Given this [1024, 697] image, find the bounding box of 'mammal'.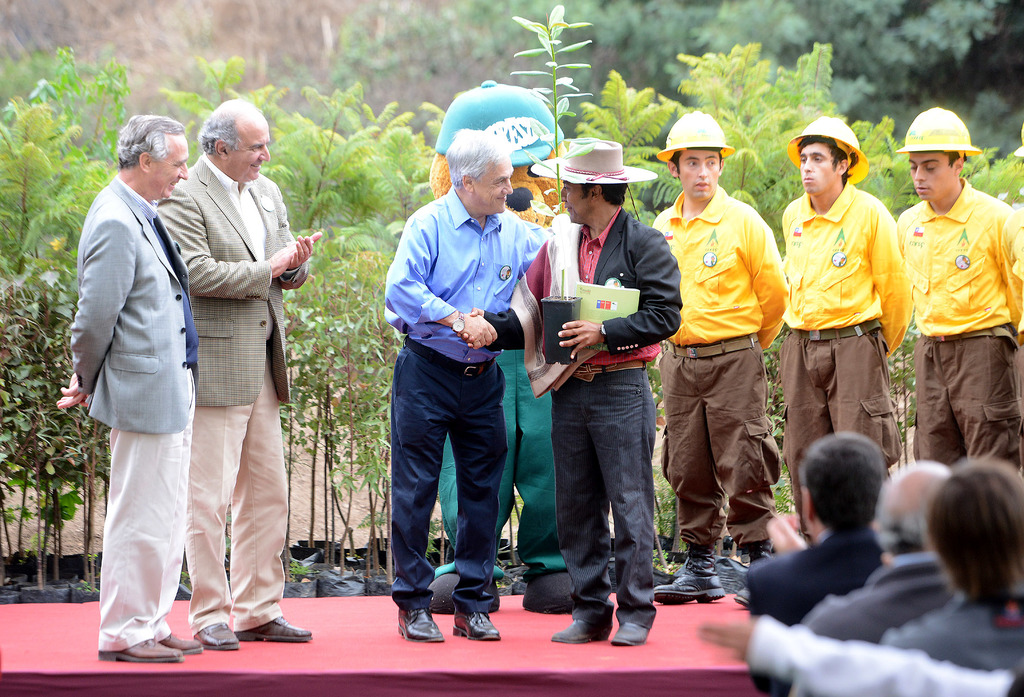
(left=652, top=109, right=789, bottom=607).
